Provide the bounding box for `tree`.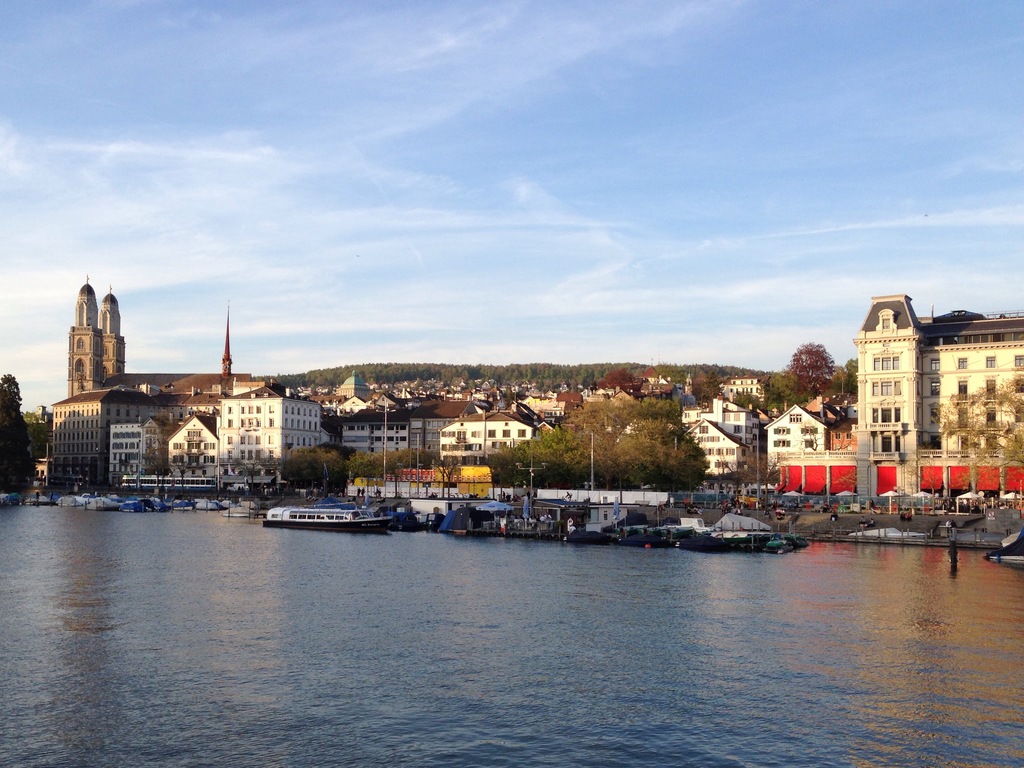
(x1=762, y1=369, x2=803, y2=411).
